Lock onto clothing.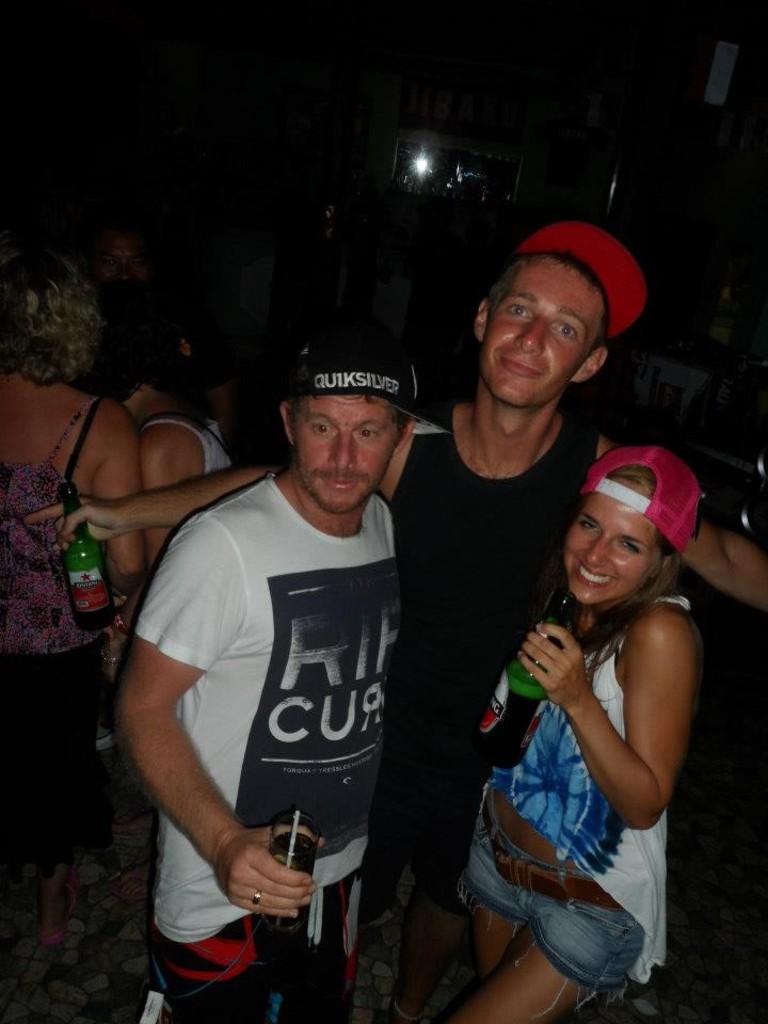
Locked: 377 386 610 1023.
